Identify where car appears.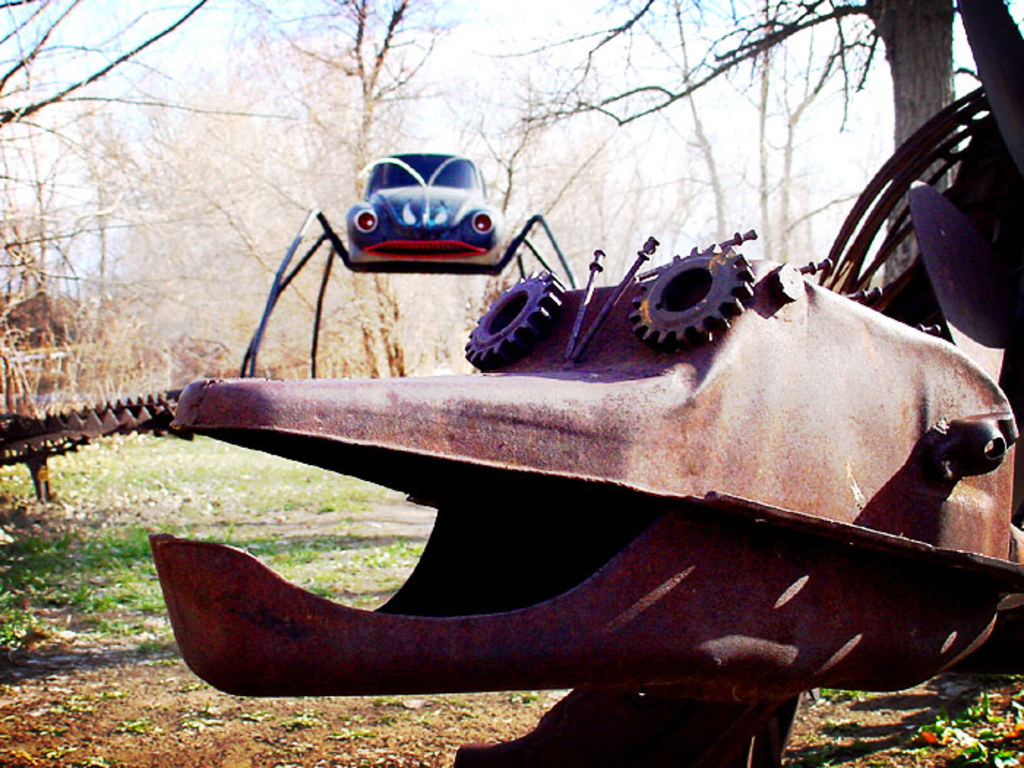
Appears at [x1=332, y1=149, x2=509, y2=268].
